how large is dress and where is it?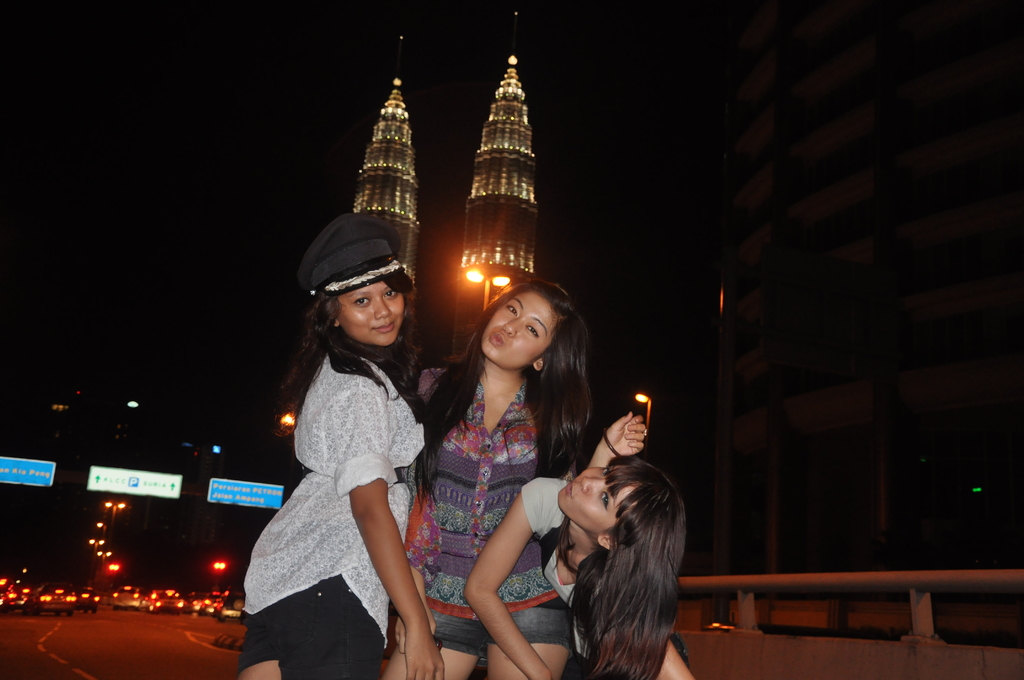
Bounding box: (231,350,431,679).
